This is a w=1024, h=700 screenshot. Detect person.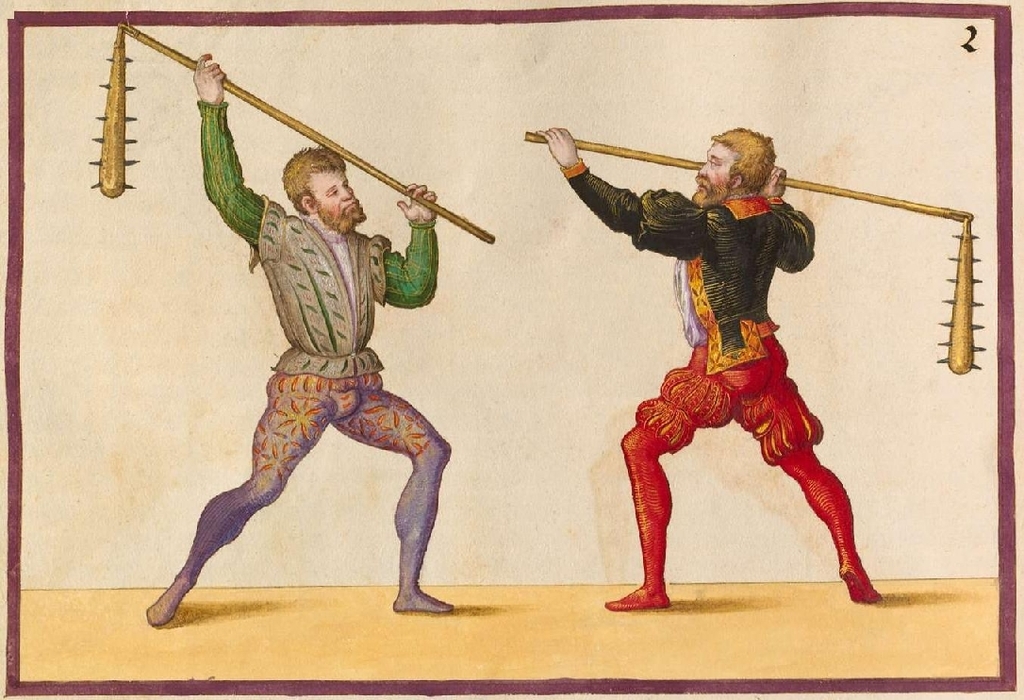
l=148, t=48, r=457, b=625.
